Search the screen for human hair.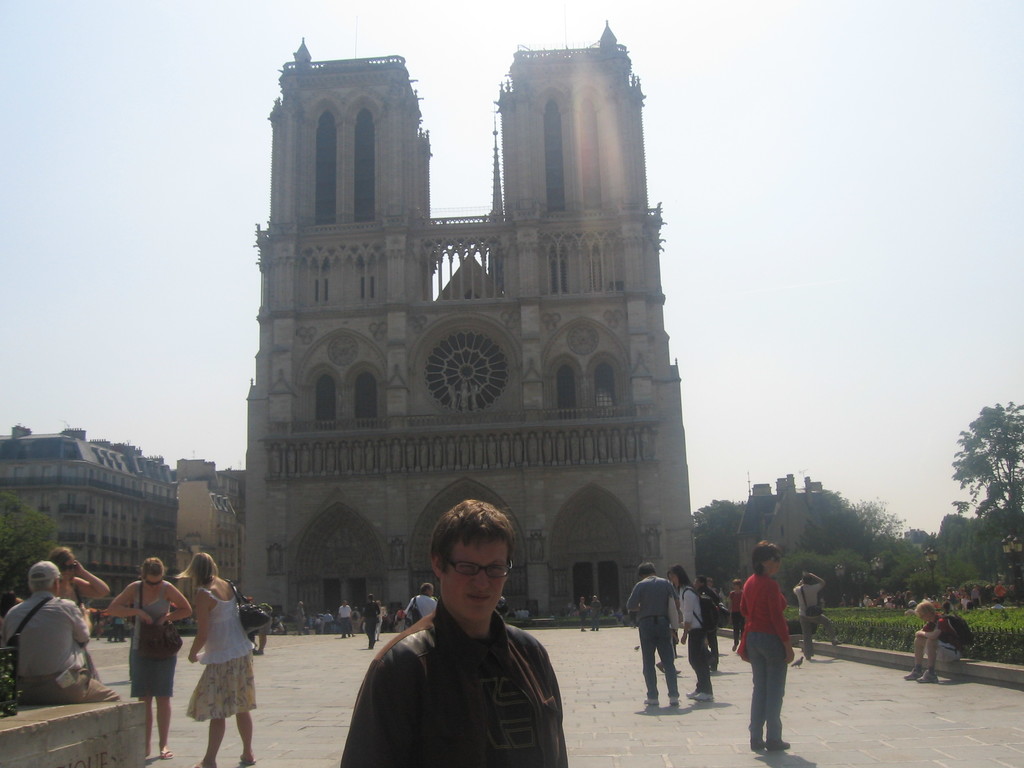
Found at {"x1": 427, "y1": 495, "x2": 524, "y2": 575}.
